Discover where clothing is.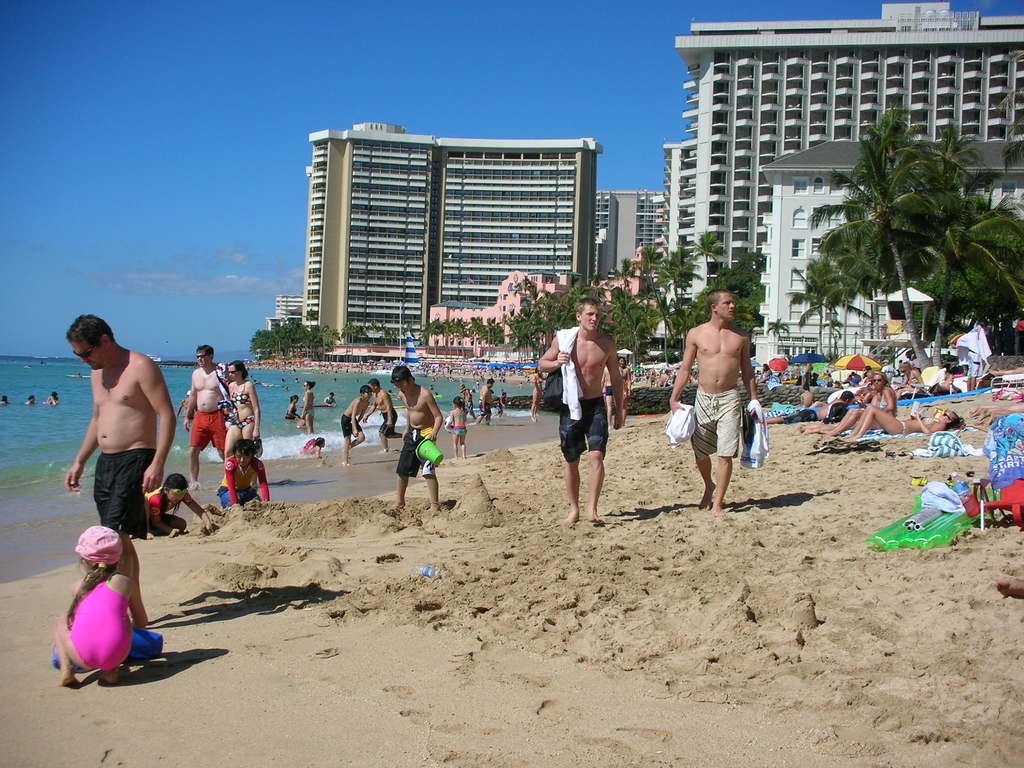
Discovered at (337, 413, 362, 440).
